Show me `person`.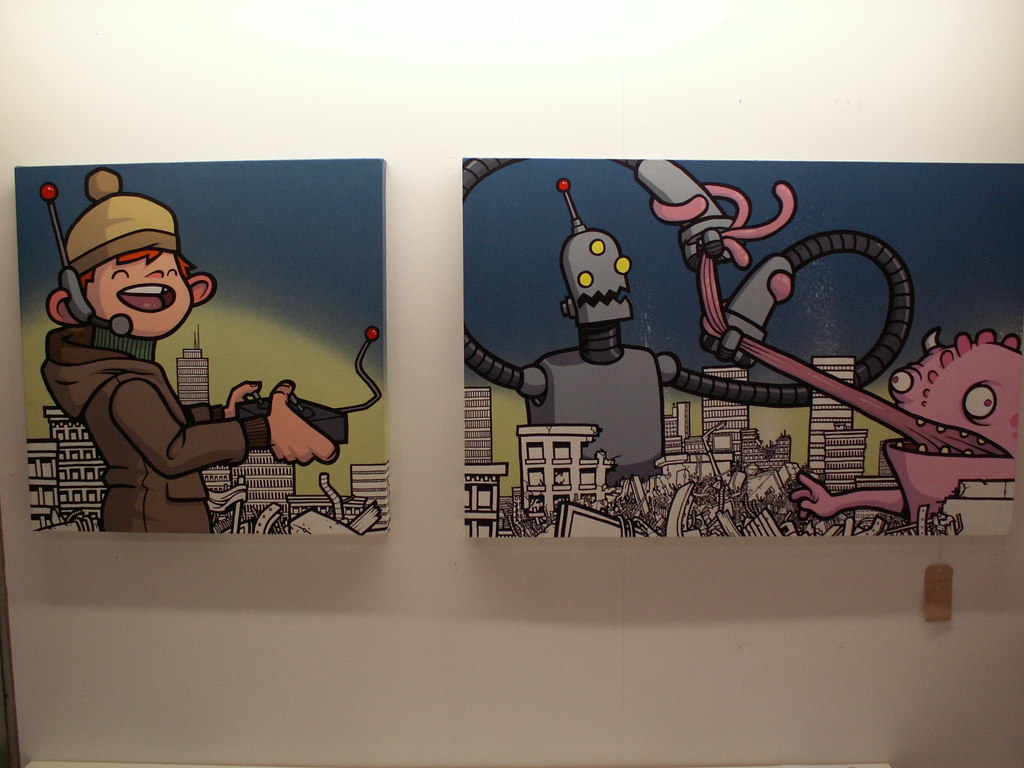
`person` is here: l=46, t=196, r=307, b=559.
